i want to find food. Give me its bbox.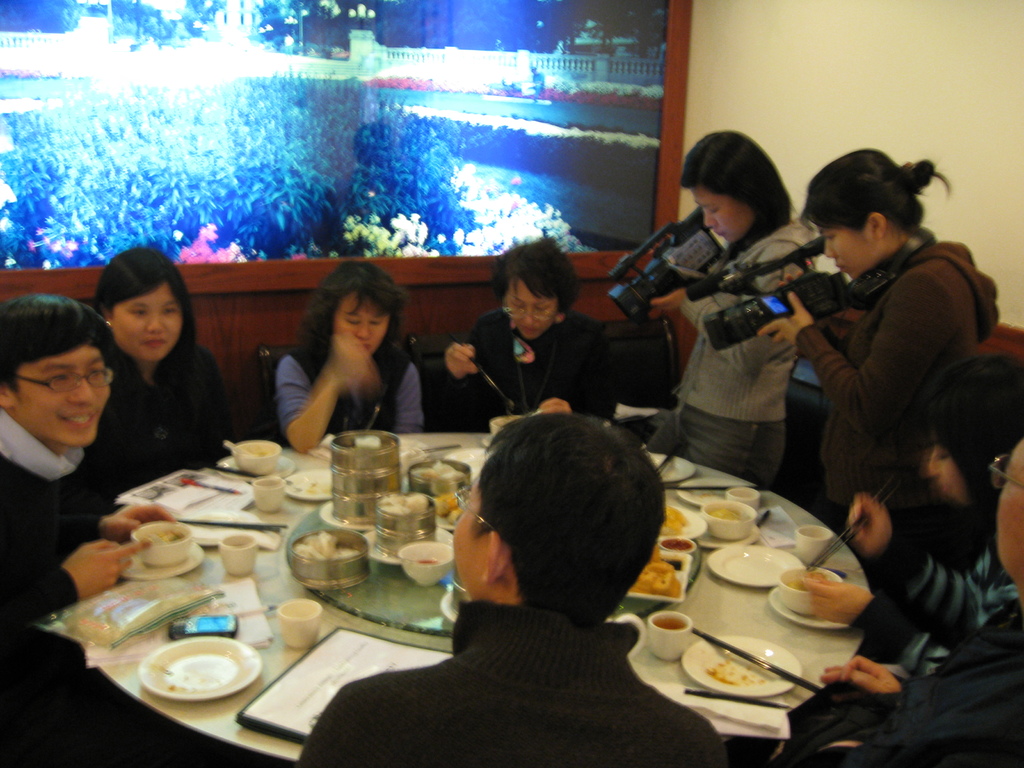
(494,412,522,429).
